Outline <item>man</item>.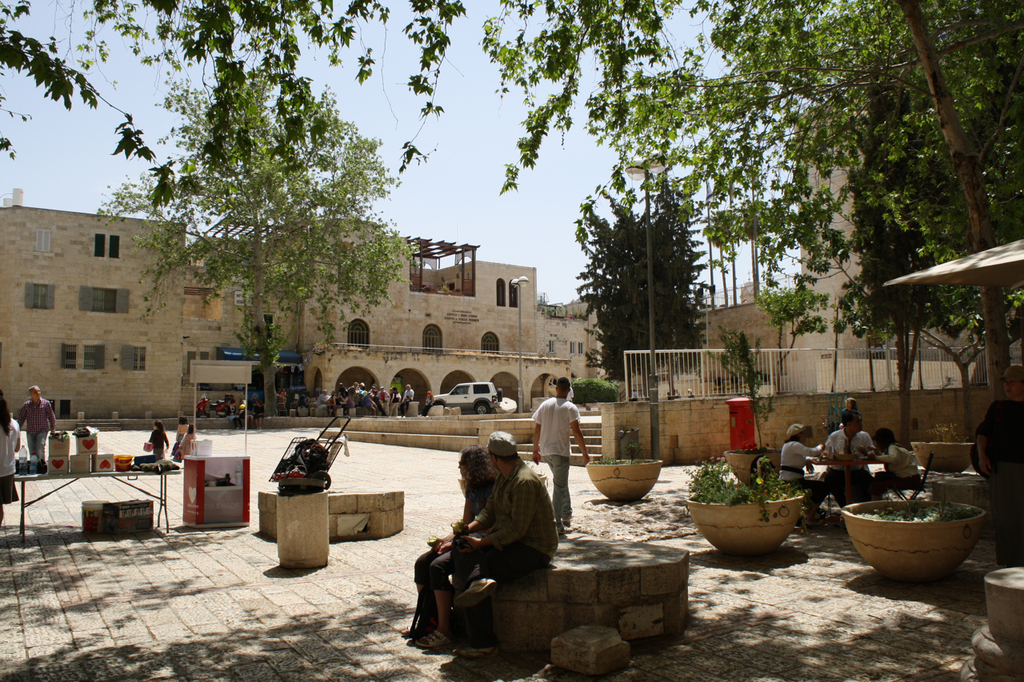
Outline: pyautogui.locateOnScreen(818, 411, 878, 510).
